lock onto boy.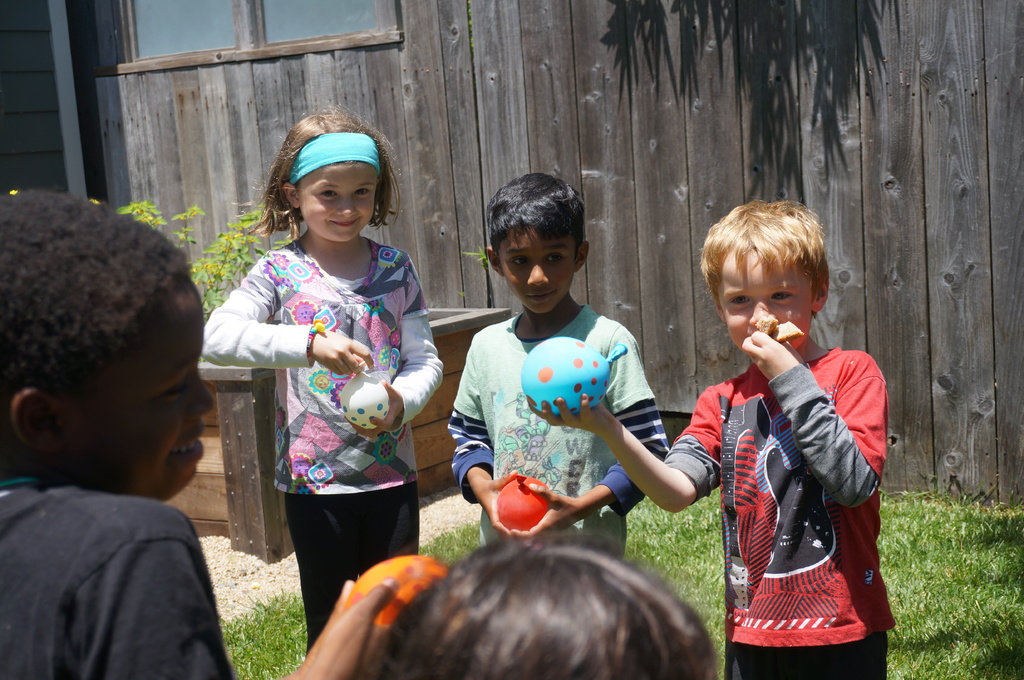
Locked: {"left": 0, "top": 181, "right": 417, "bottom": 679}.
